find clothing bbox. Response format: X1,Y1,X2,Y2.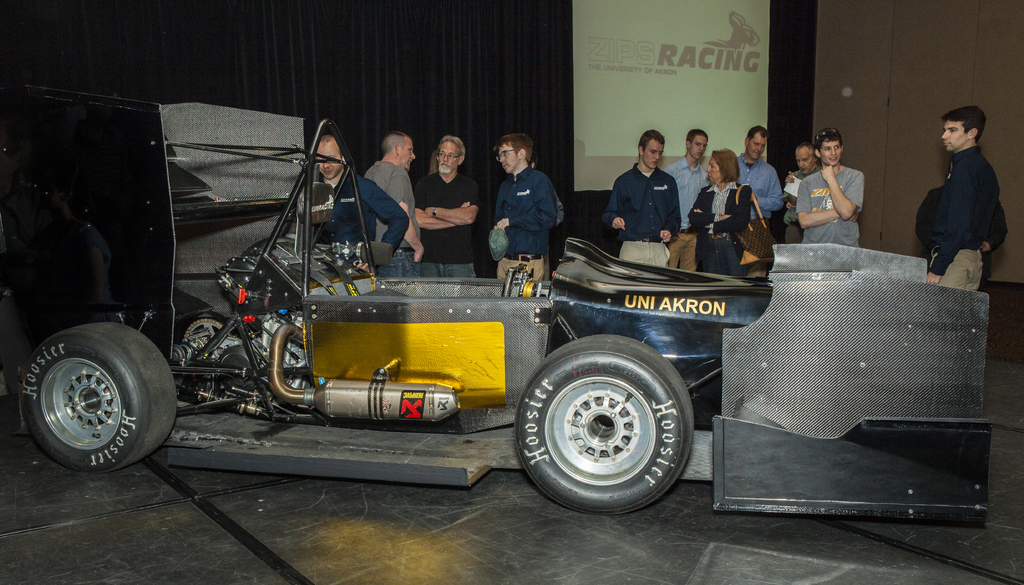
314,166,407,275.
